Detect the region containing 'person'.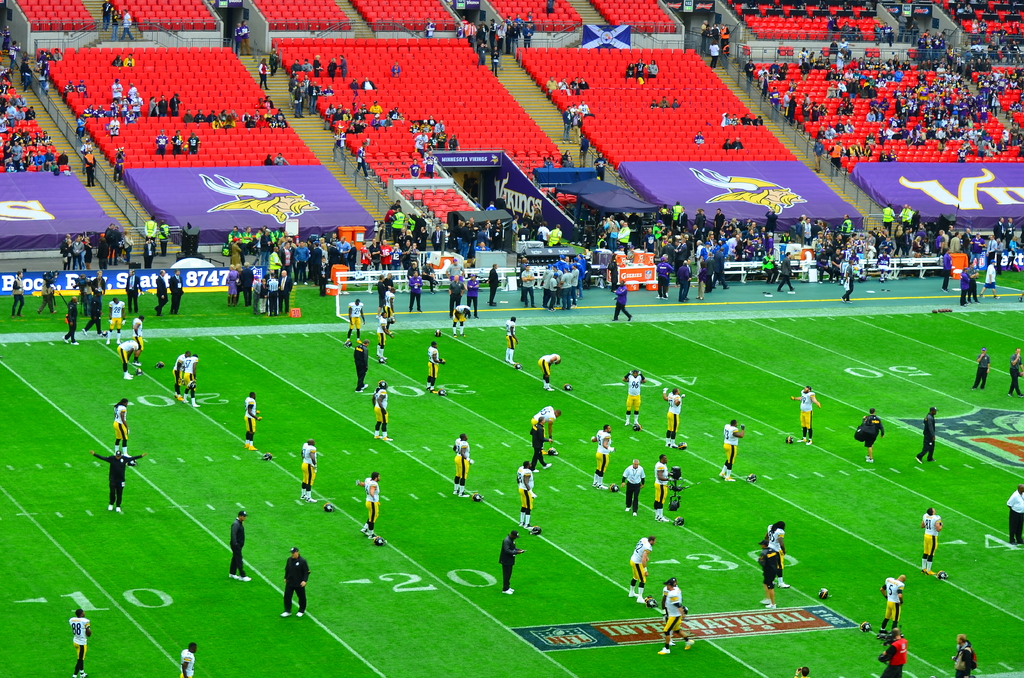
crop(735, 133, 746, 150).
